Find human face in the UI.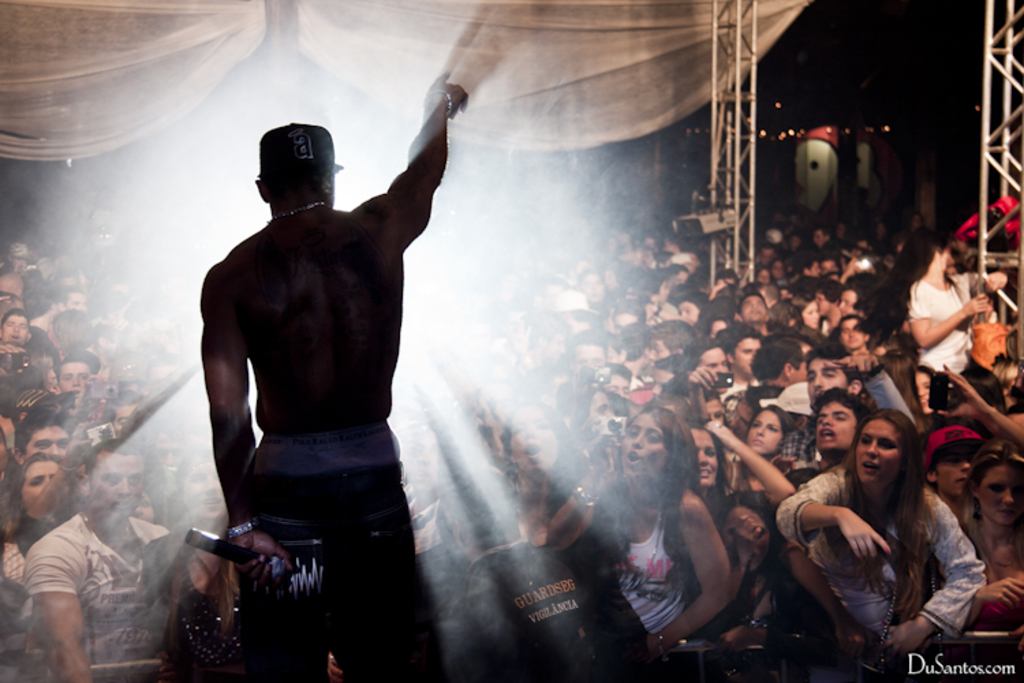
UI element at detection(695, 426, 720, 486).
